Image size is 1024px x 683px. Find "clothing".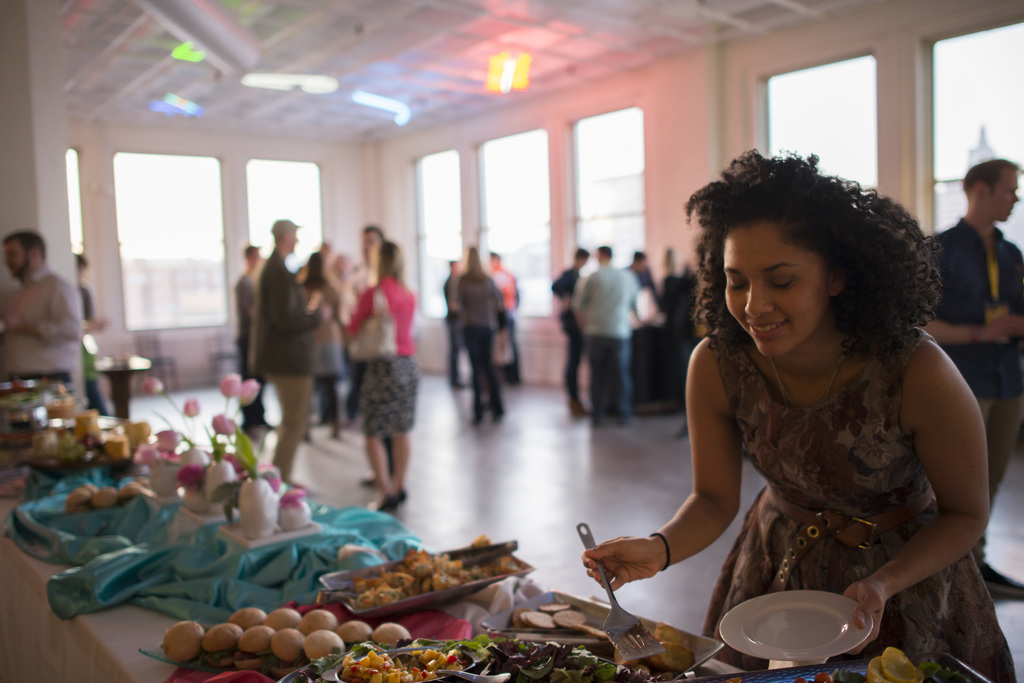
452 261 510 406.
